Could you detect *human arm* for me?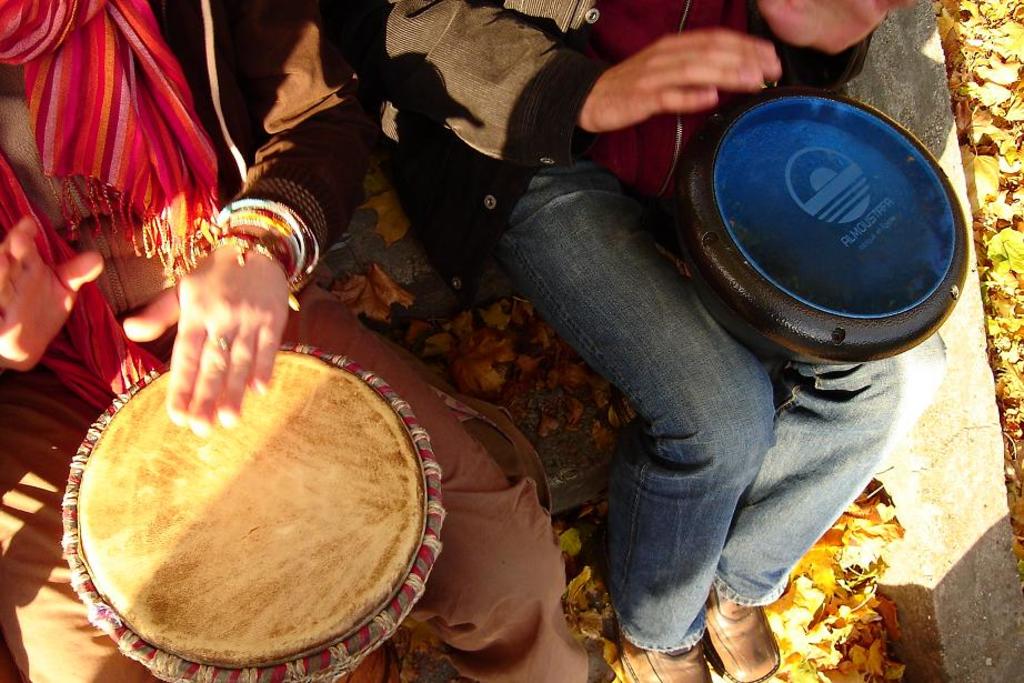
Detection result: BBox(0, 215, 107, 379).
